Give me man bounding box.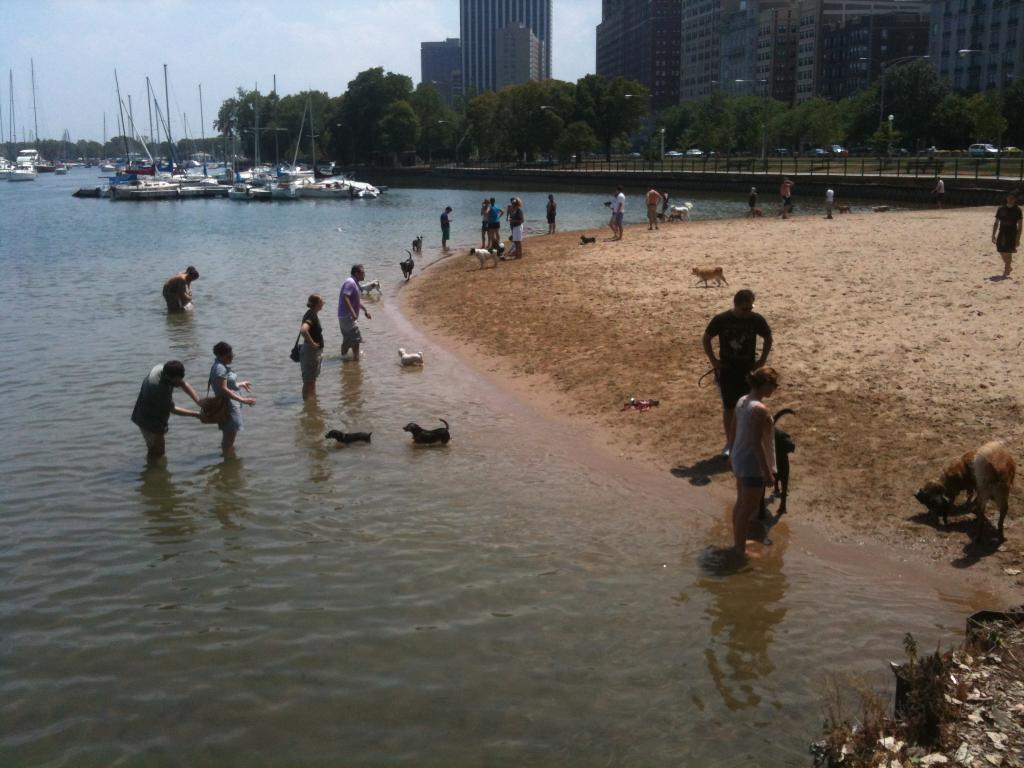
{"left": 339, "top": 261, "right": 376, "bottom": 363}.
